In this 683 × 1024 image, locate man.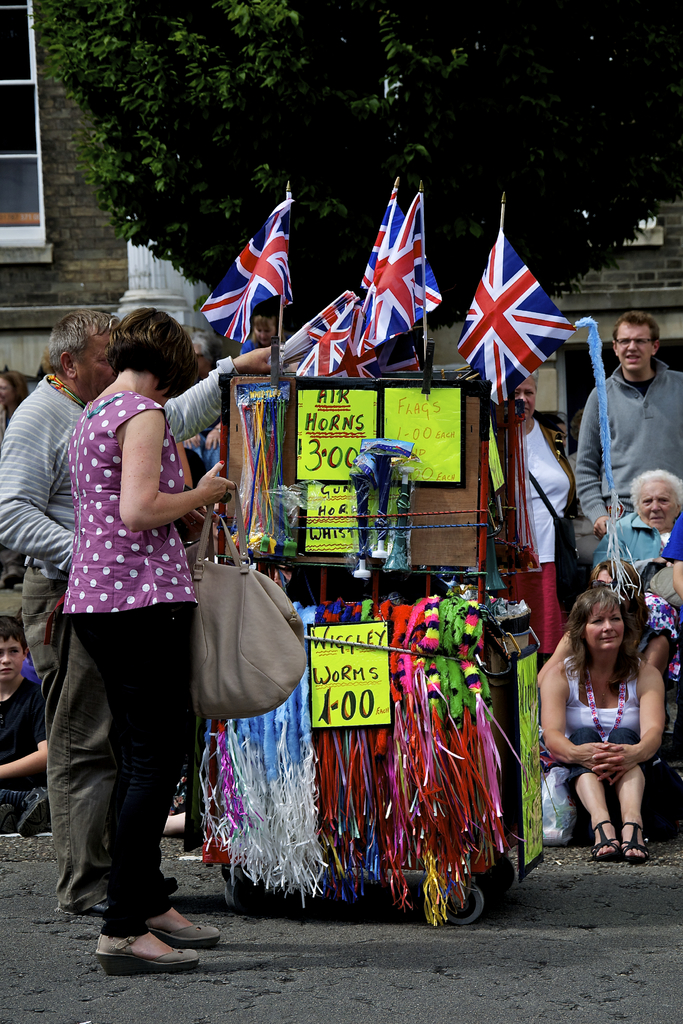
Bounding box: region(572, 310, 682, 550).
